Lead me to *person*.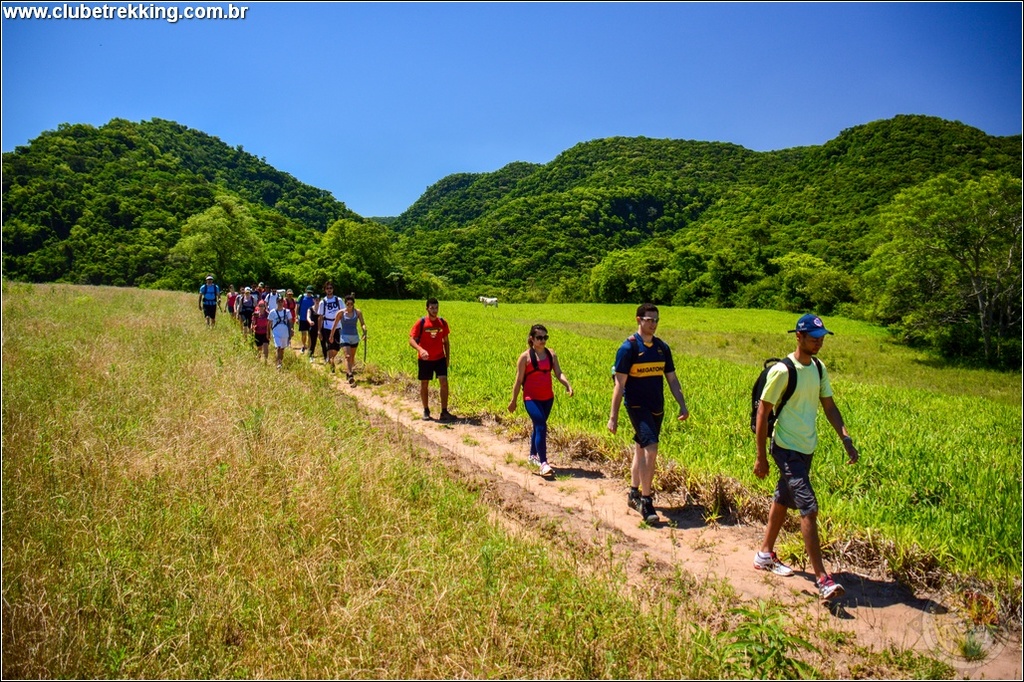
Lead to select_region(330, 293, 370, 383).
